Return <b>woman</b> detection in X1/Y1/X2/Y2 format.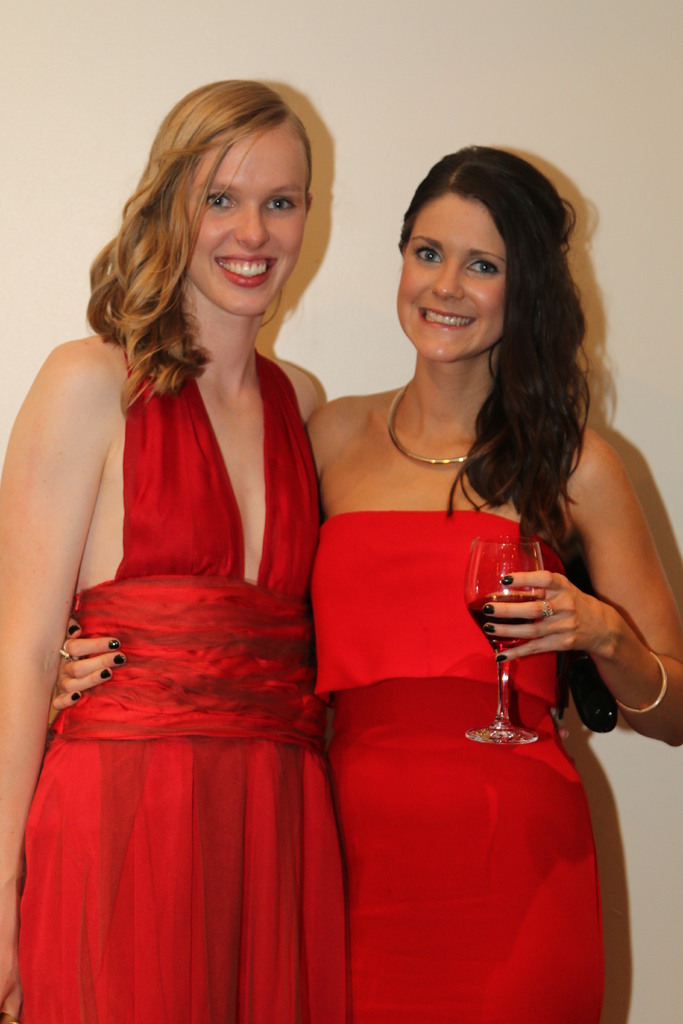
50/146/682/1023.
